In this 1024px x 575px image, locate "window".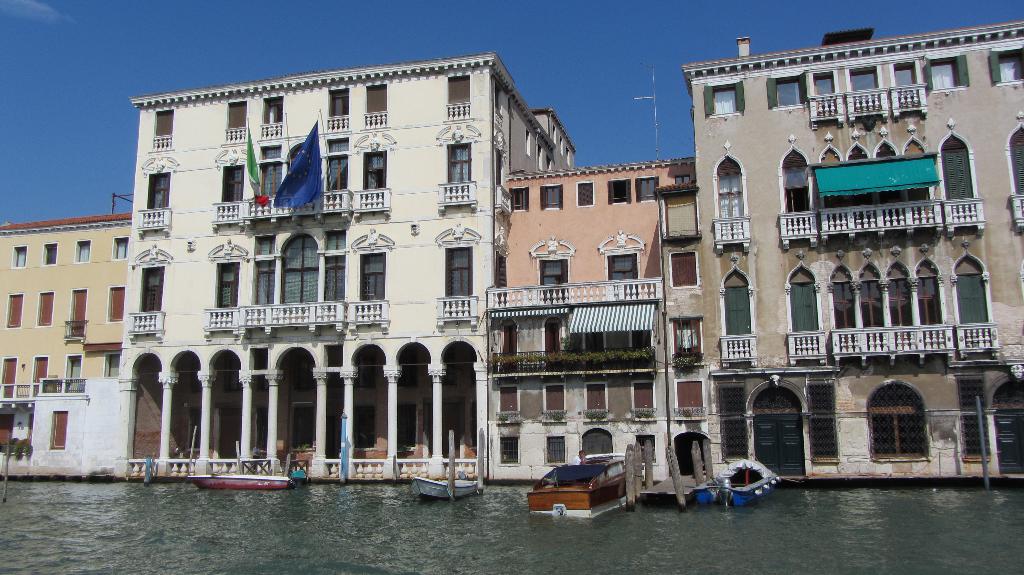
Bounding box: (left=815, top=74, right=836, bottom=114).
